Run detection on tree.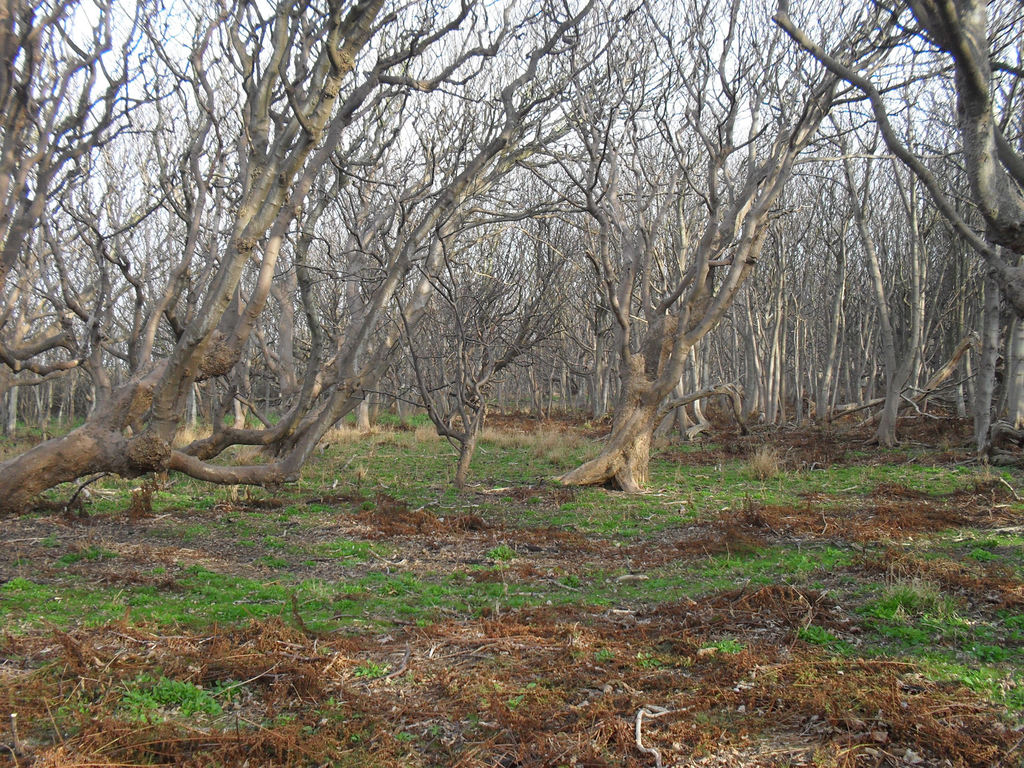
Result: 789 105 876 450.
